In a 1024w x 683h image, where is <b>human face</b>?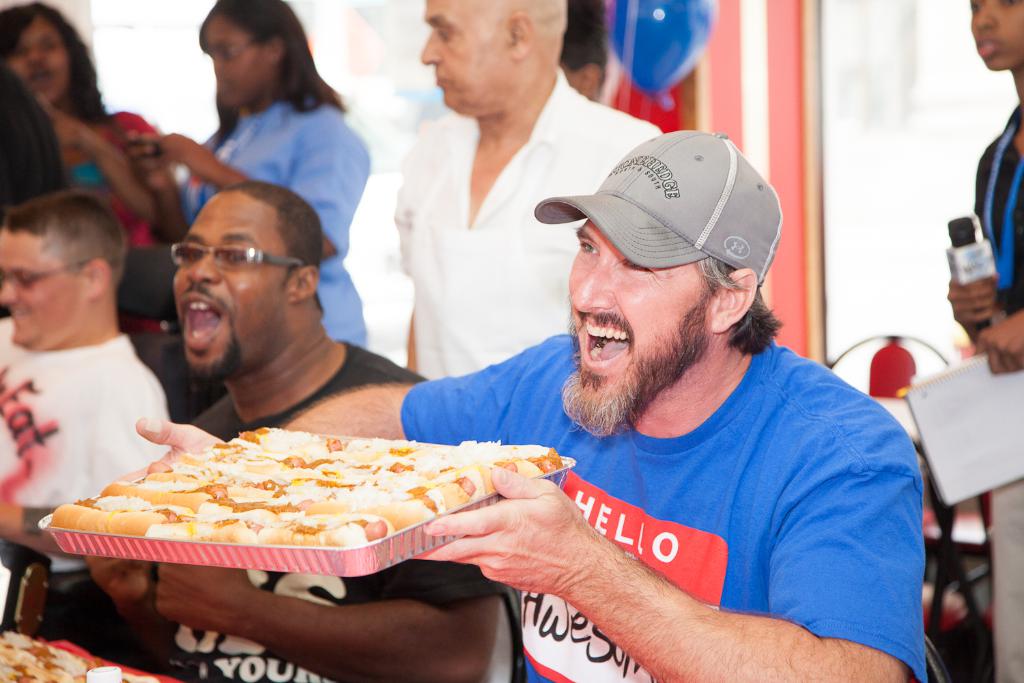
select_region(965, 0, 1023, 70).
